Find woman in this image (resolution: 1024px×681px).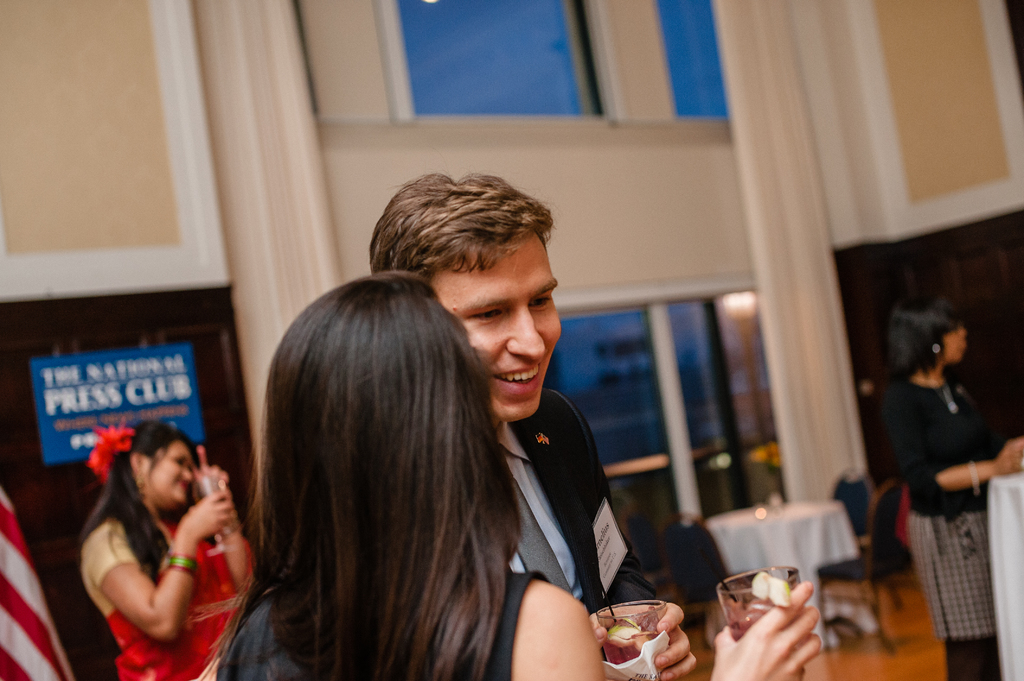
select_region(876, 295, 1023, 680).
